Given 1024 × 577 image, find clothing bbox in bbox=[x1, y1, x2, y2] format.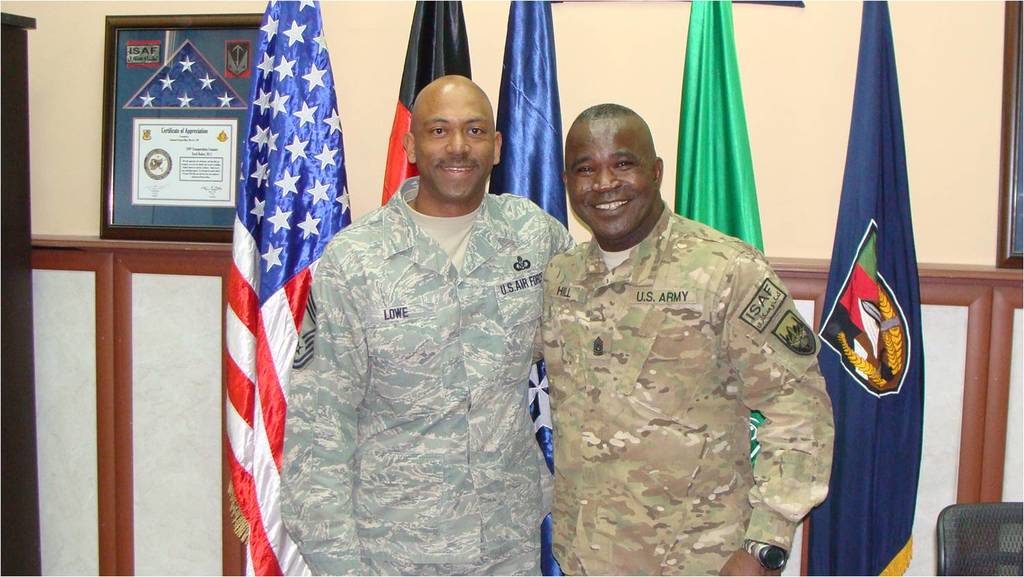
bbox=[282, 173, 575, 576].
